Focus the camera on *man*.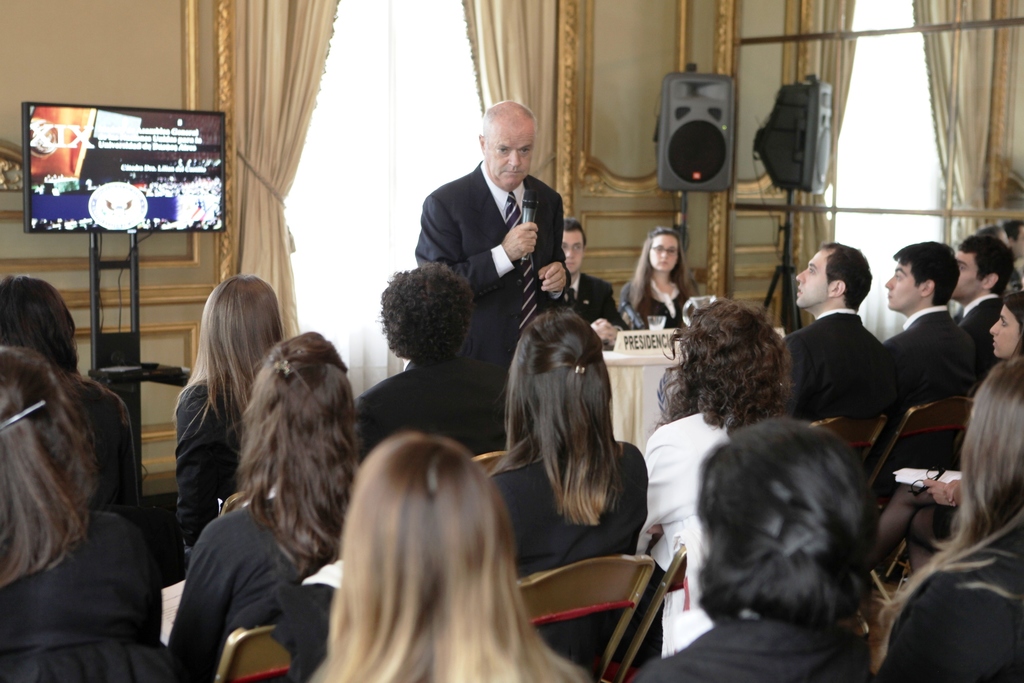
Focus region: x1=563, y1=224, x2=618, y2=348.
